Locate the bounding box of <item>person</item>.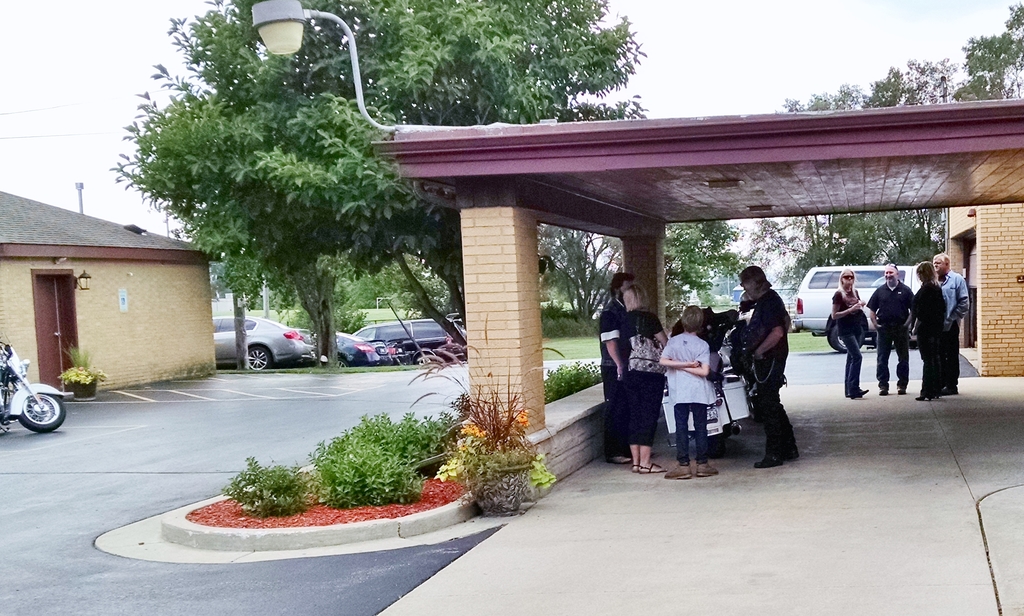
Bounding box: 618:284:664:473.
